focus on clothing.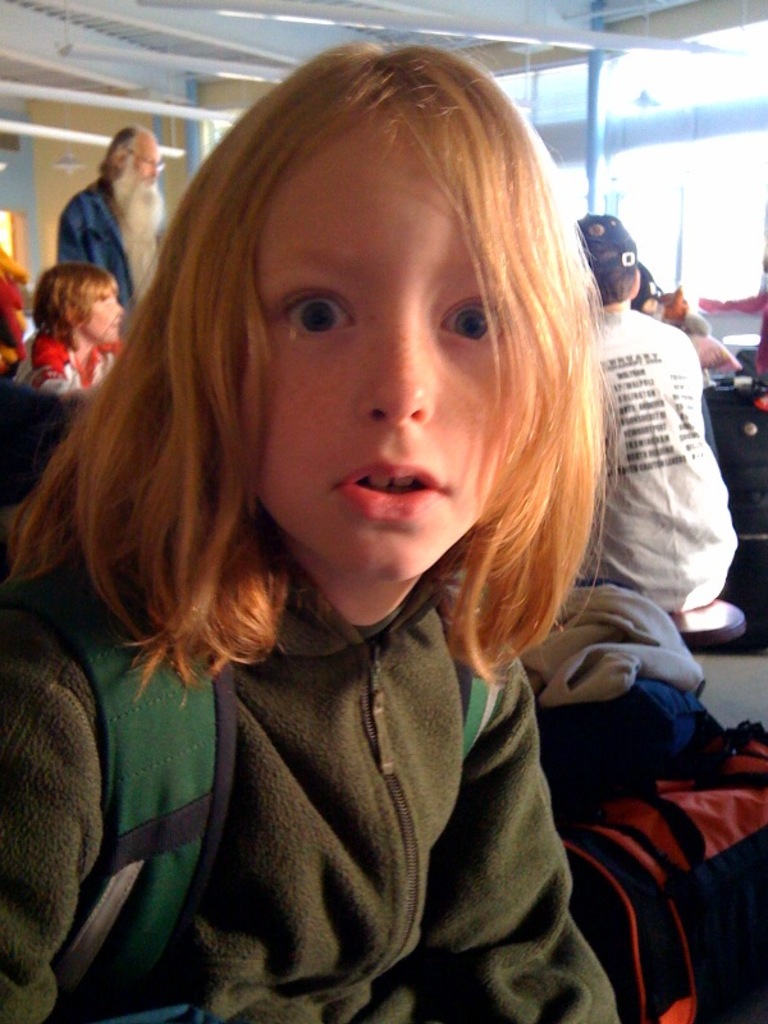
Focused at BBox(577, 305, 741, 614).
